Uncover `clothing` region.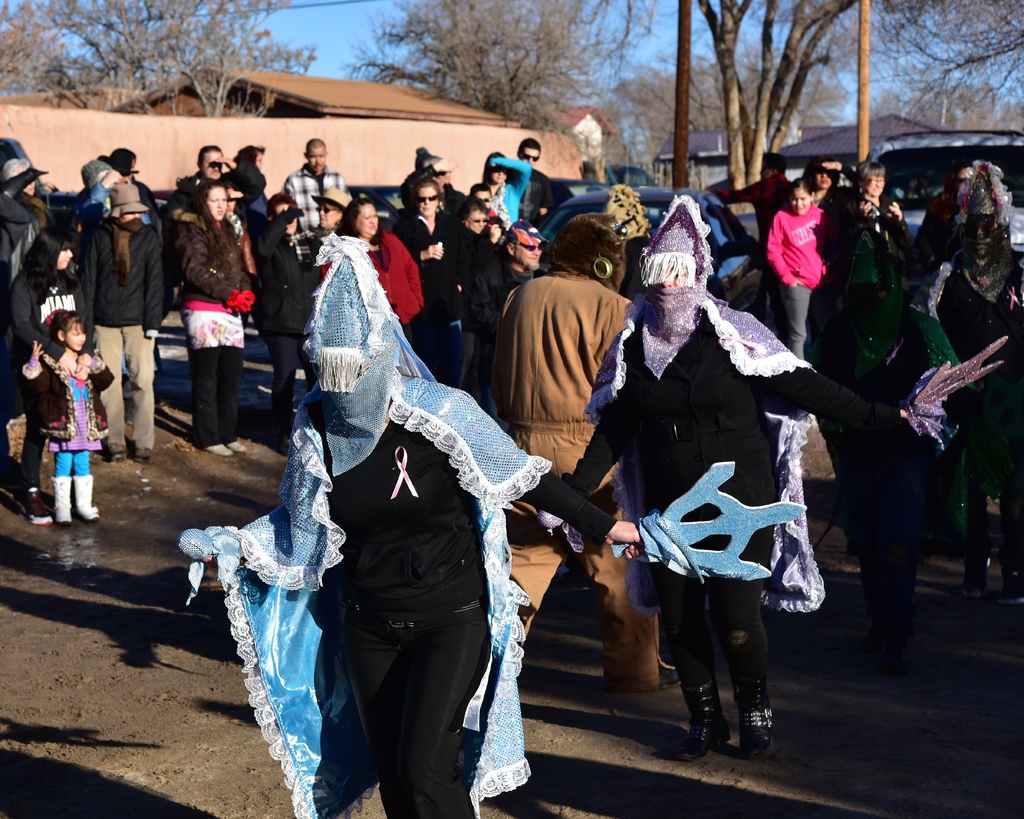
Uncovered: 238:201:522:793.
